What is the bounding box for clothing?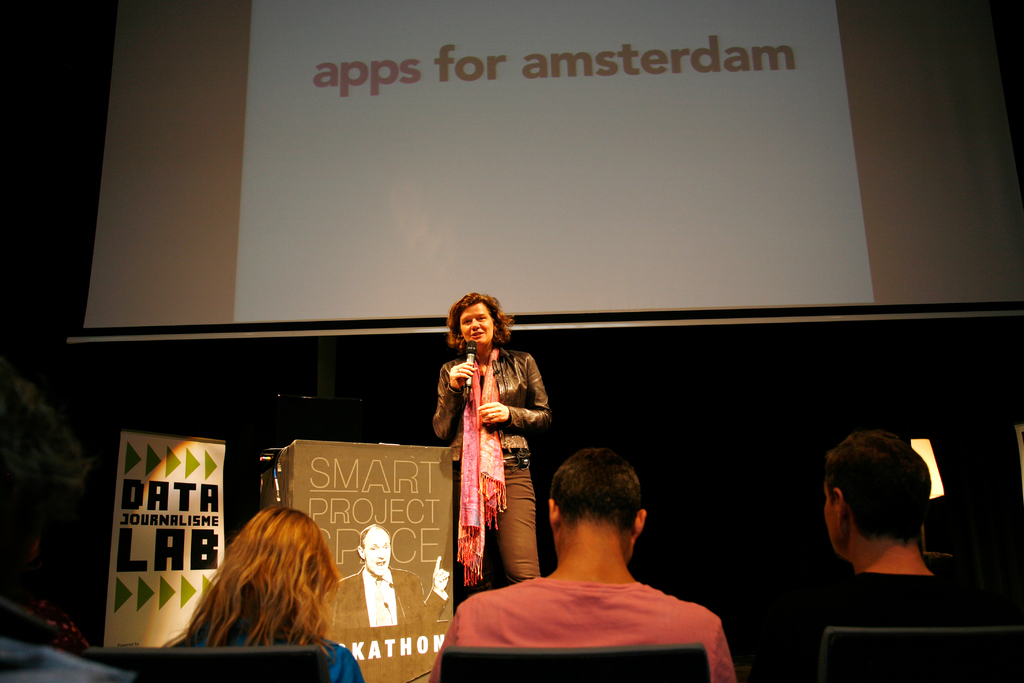
bbox=(431, 337, 546, 591).
